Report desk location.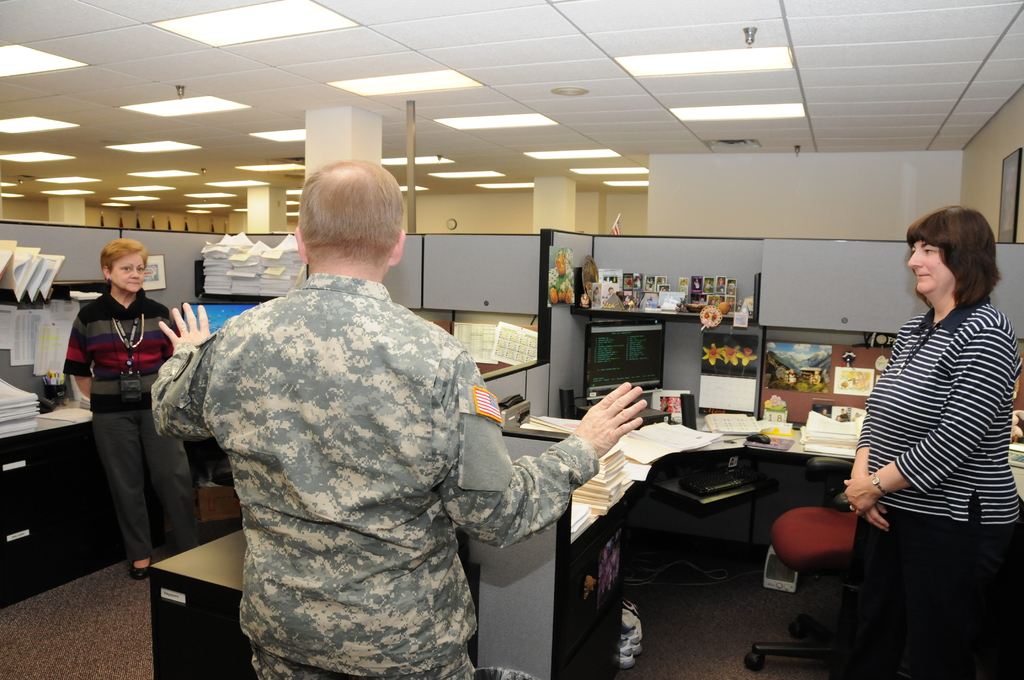
Report: bbox=[516, 415, 862, 679].
